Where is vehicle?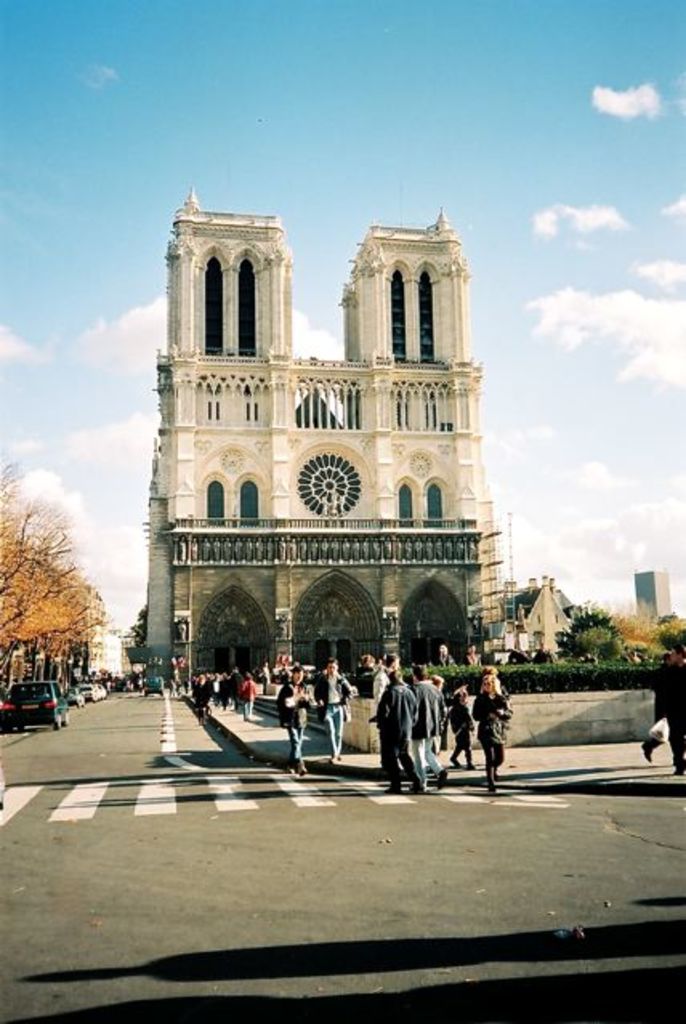
crop(87, 679, 99, 700).
